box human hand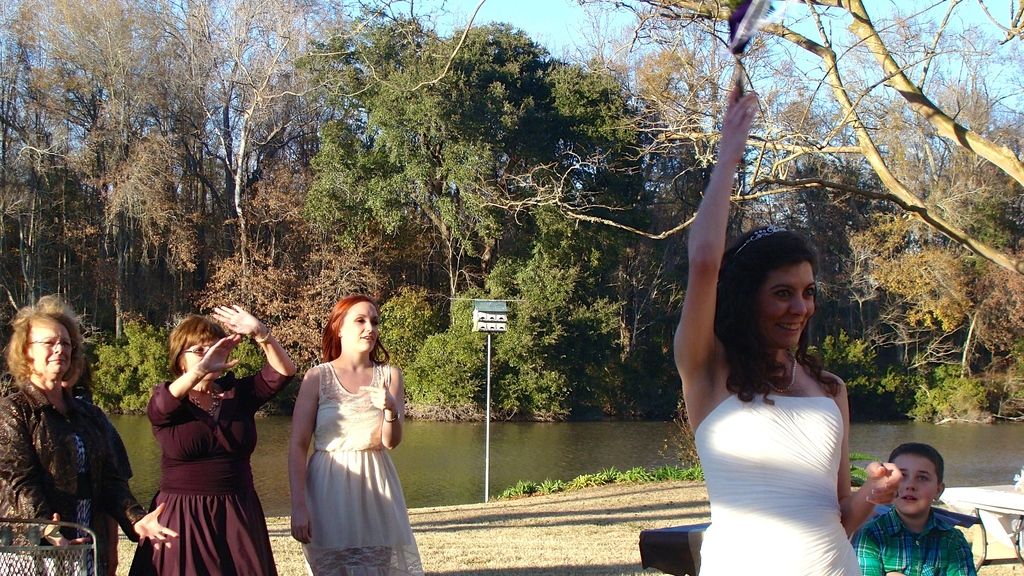
[left=719, top=79, right=758, bottom=168]
